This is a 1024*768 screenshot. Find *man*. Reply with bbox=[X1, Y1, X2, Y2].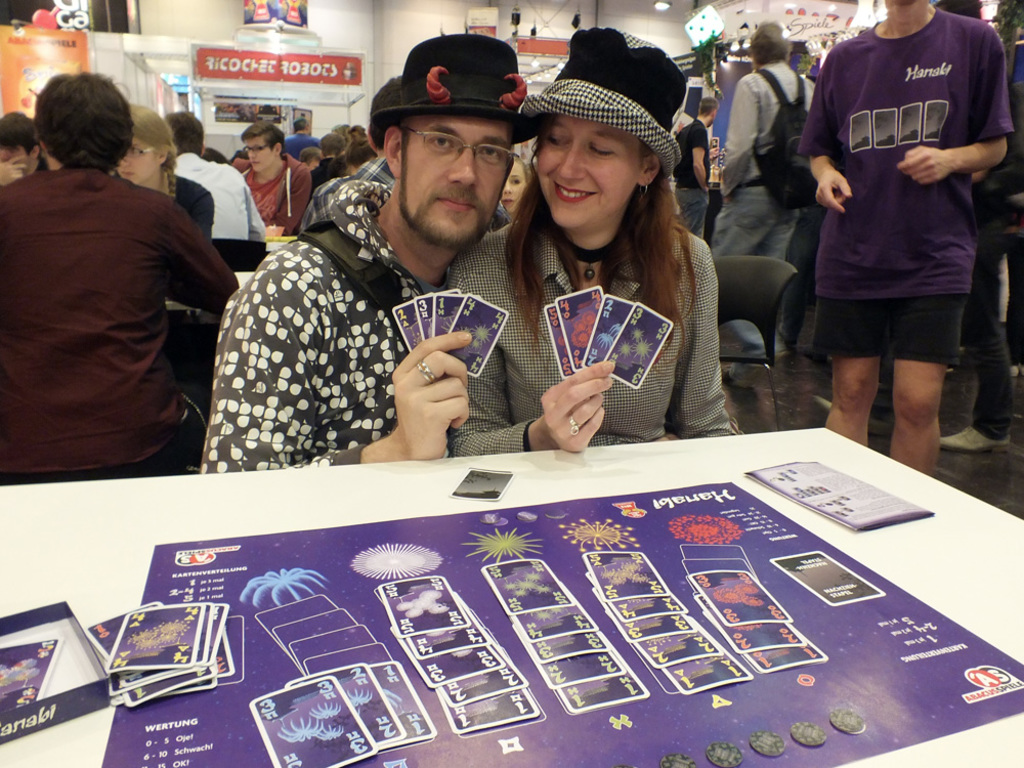
bbox=[714, 6, 824, 340].
